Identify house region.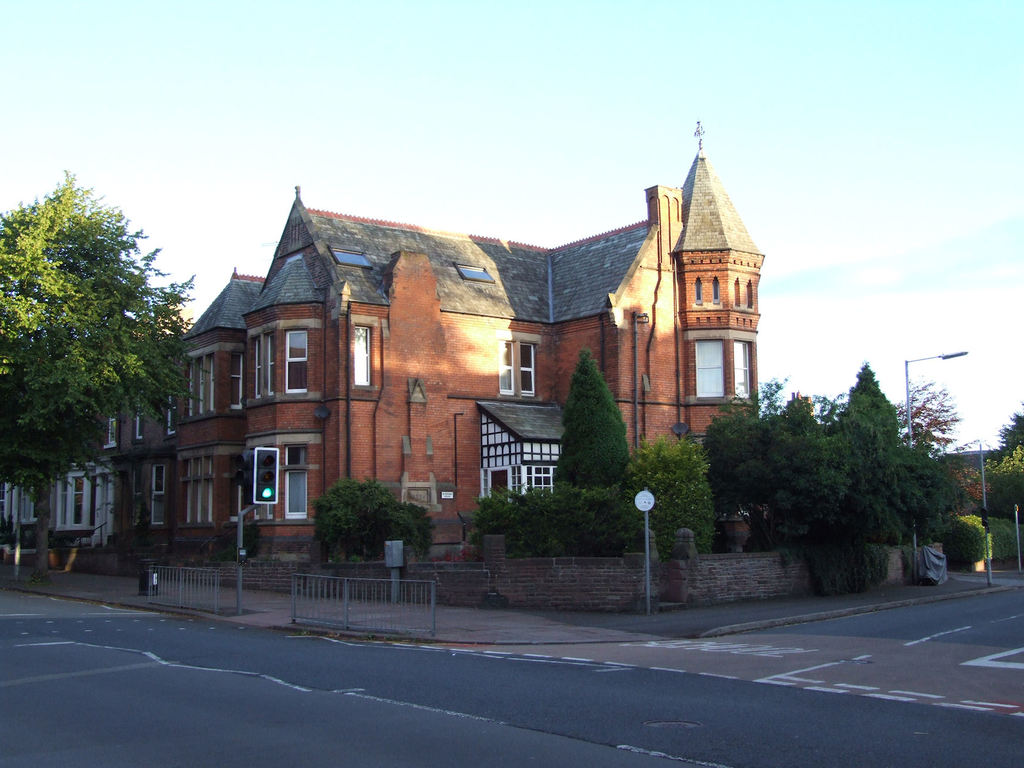
Region: 33 339 127 627.
